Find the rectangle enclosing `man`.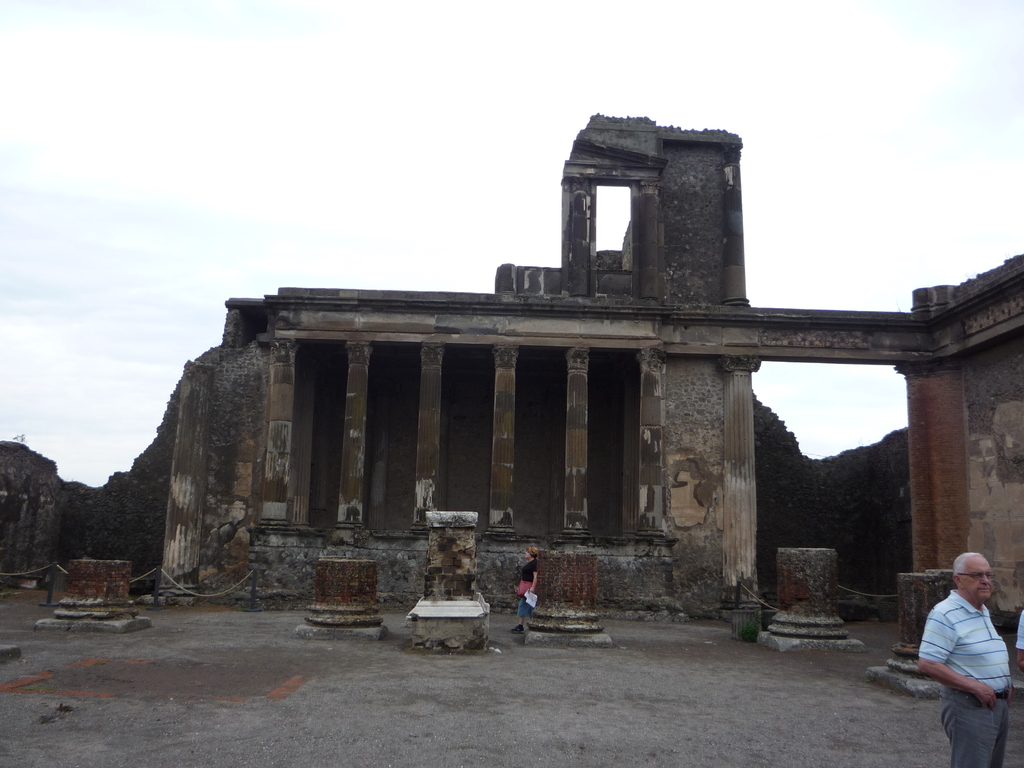
919, 552, 1022, 742.
